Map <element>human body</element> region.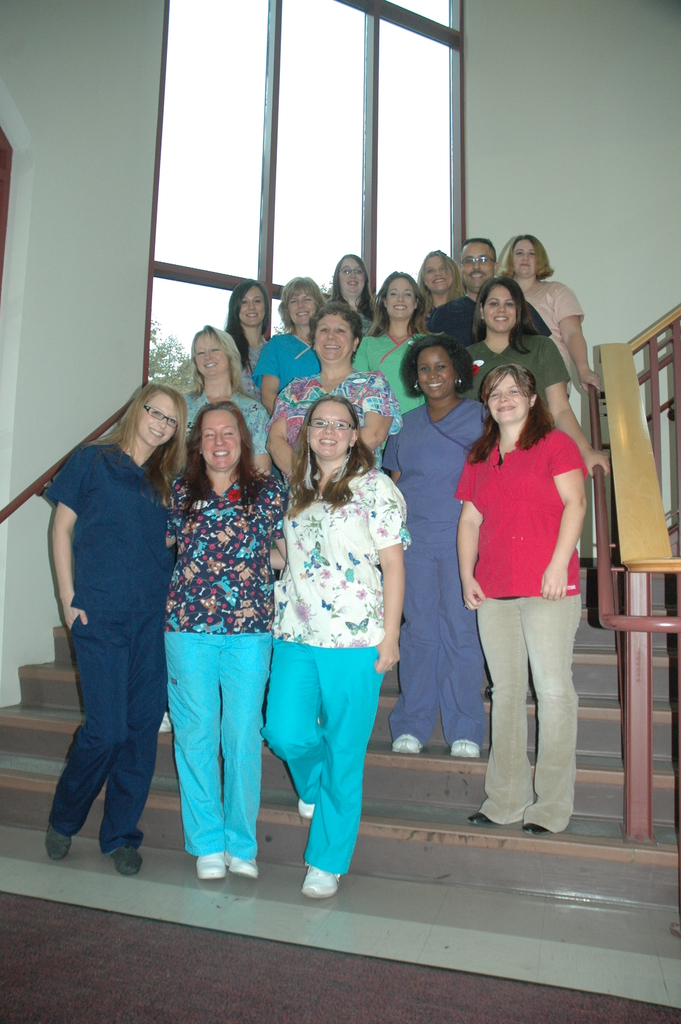
Mapped to <box>264,390,416,888</box>.
